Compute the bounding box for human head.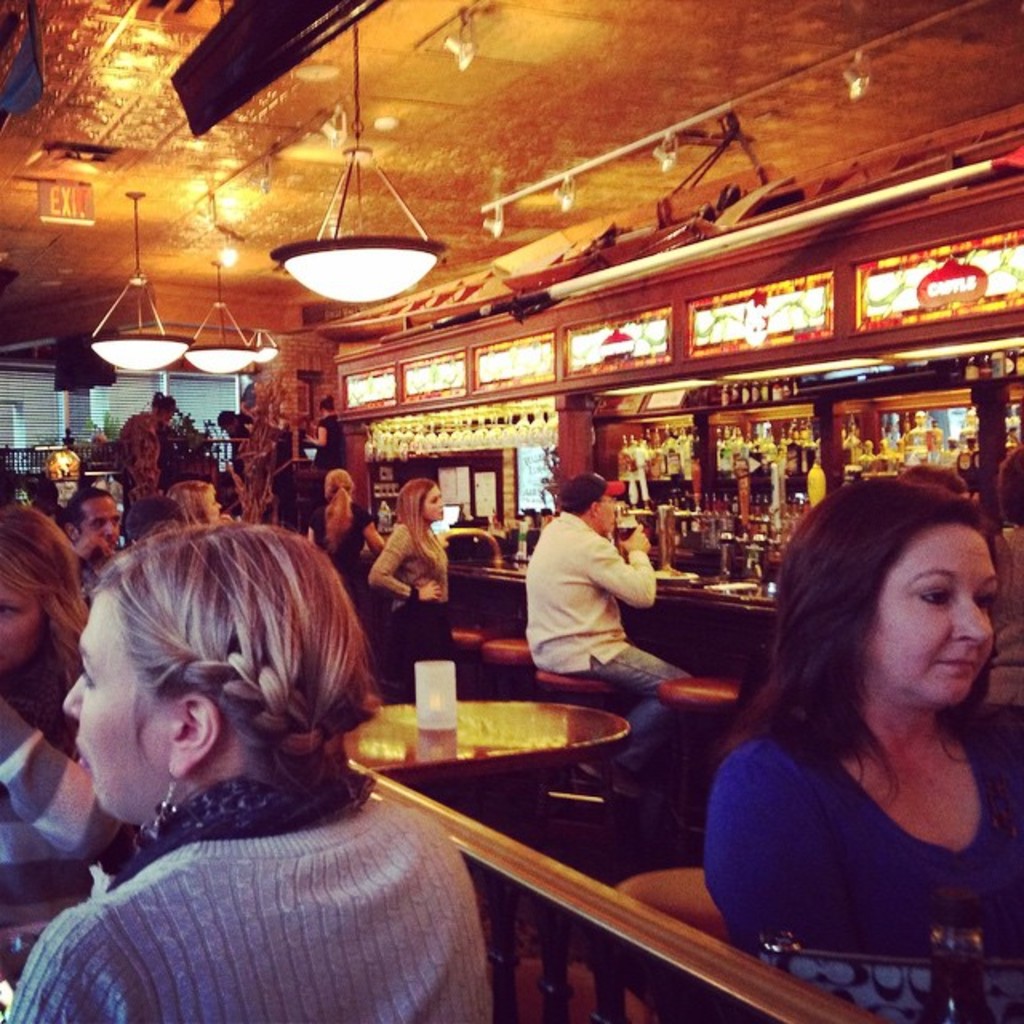
bbox(765, 477, 1011, 746).
